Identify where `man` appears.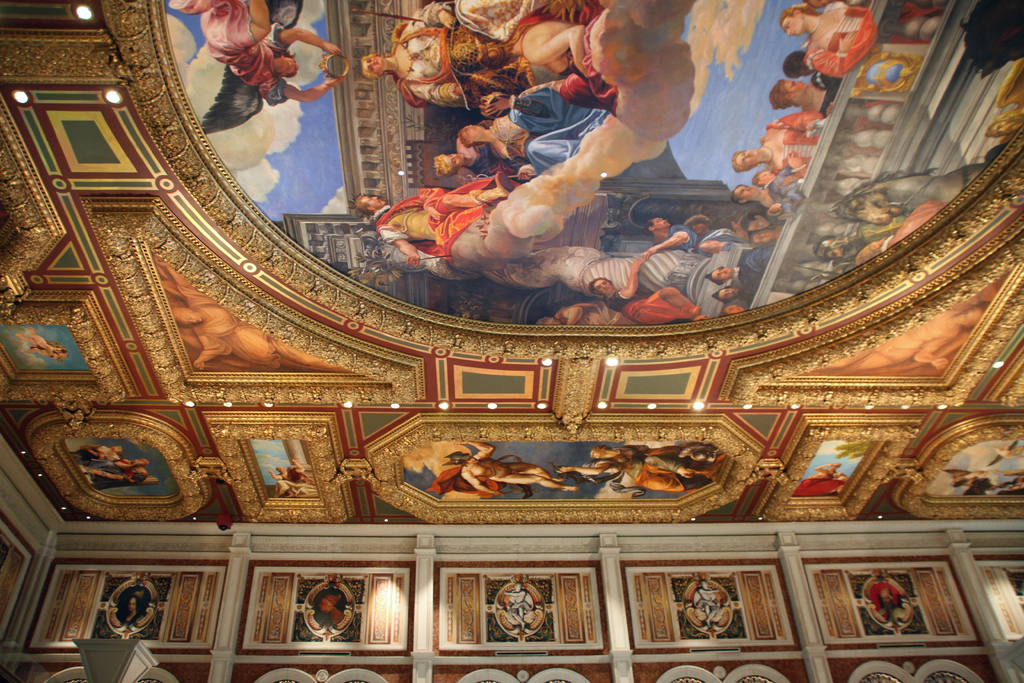
Appears at 425,438,576,500.
